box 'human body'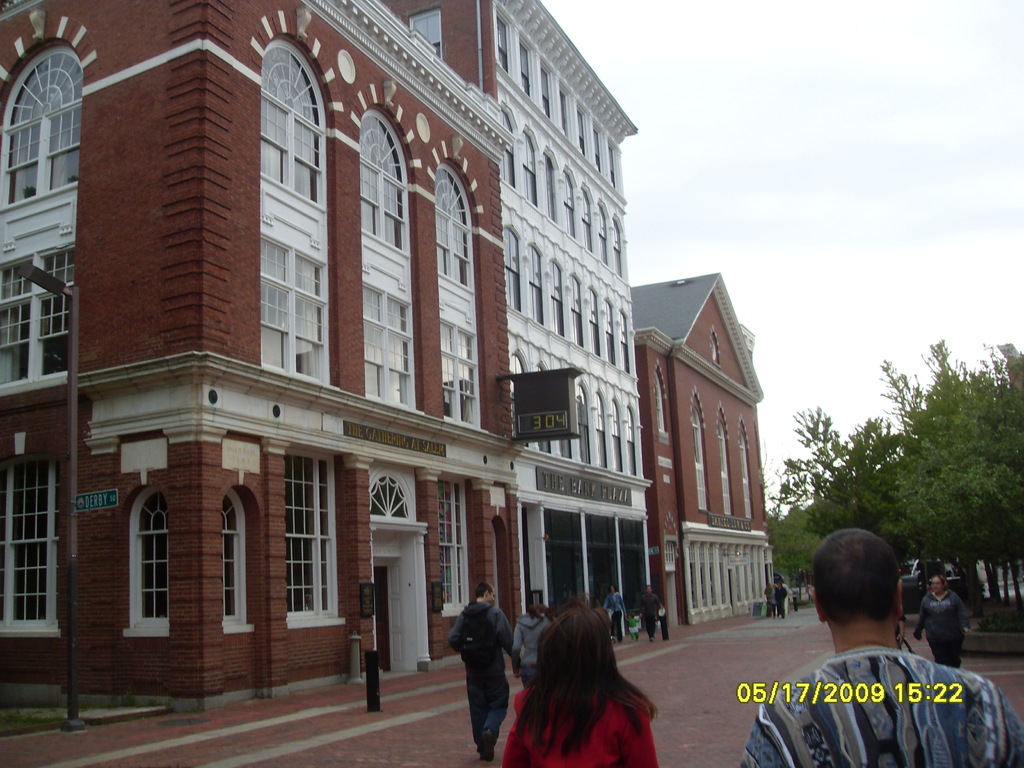
444/598/525/763
